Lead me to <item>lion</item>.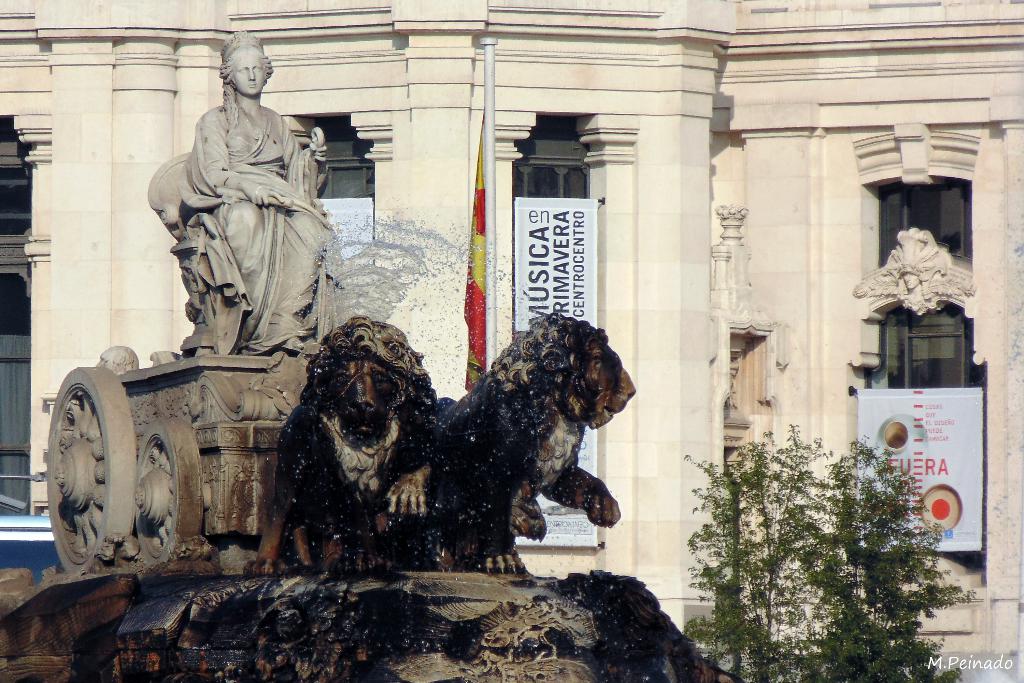
Lead to select_region(249, 318, 460, 579).
